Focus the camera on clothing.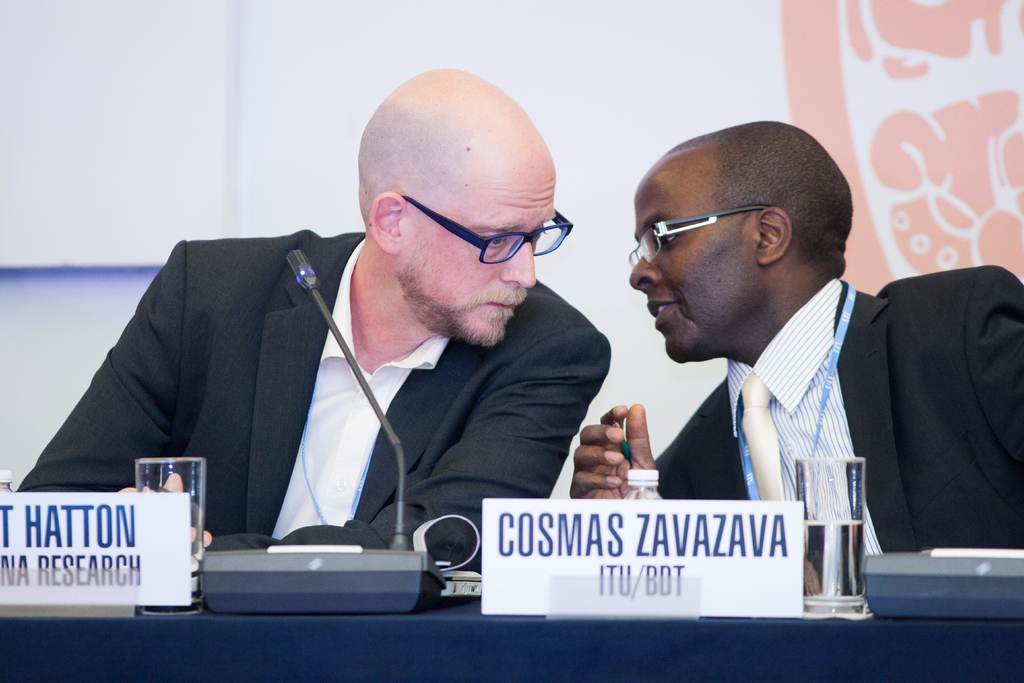
Focus region: {"x1": 654, "y1": 273, "x2": 1023, "y2": 607}.
